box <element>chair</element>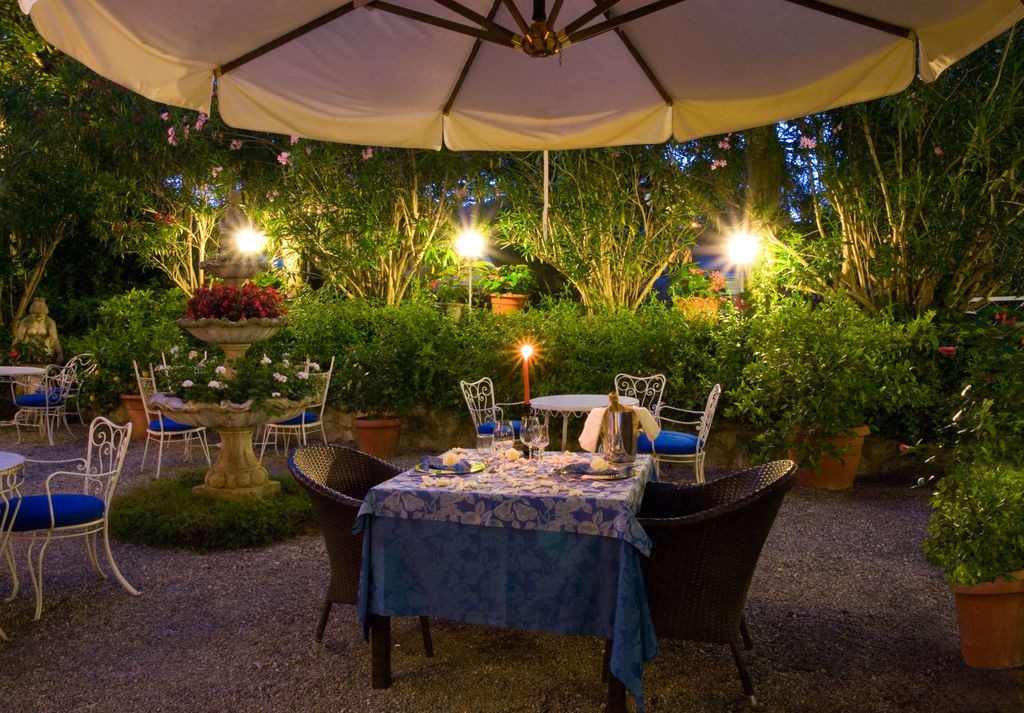
locate(7, 433, 126, 625)
